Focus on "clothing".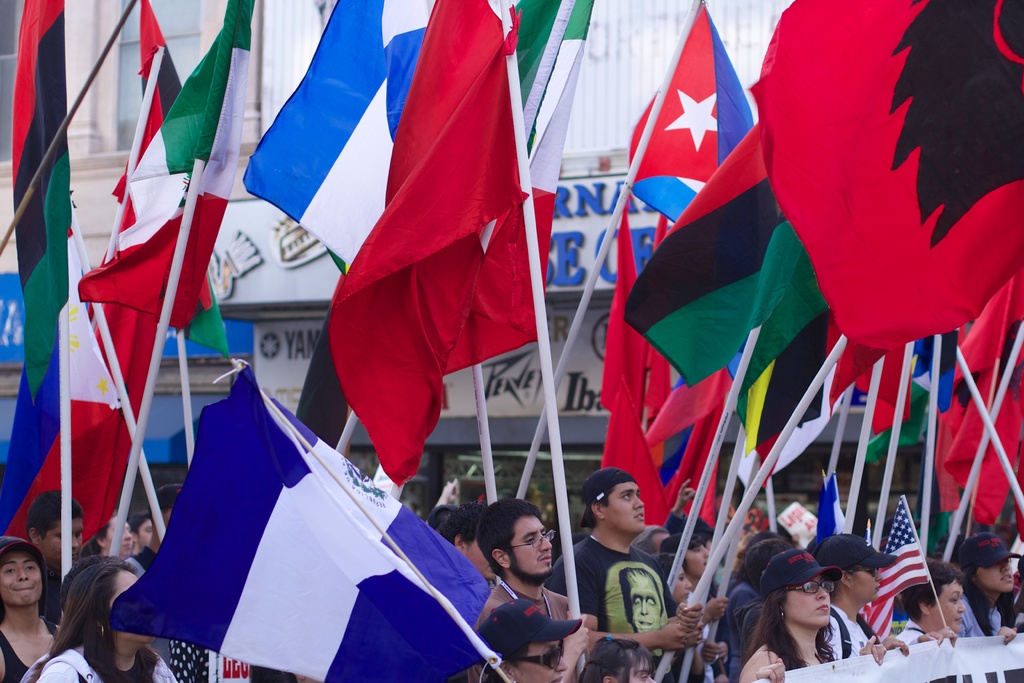
Focused at crop(830, 602, 868, 661).
